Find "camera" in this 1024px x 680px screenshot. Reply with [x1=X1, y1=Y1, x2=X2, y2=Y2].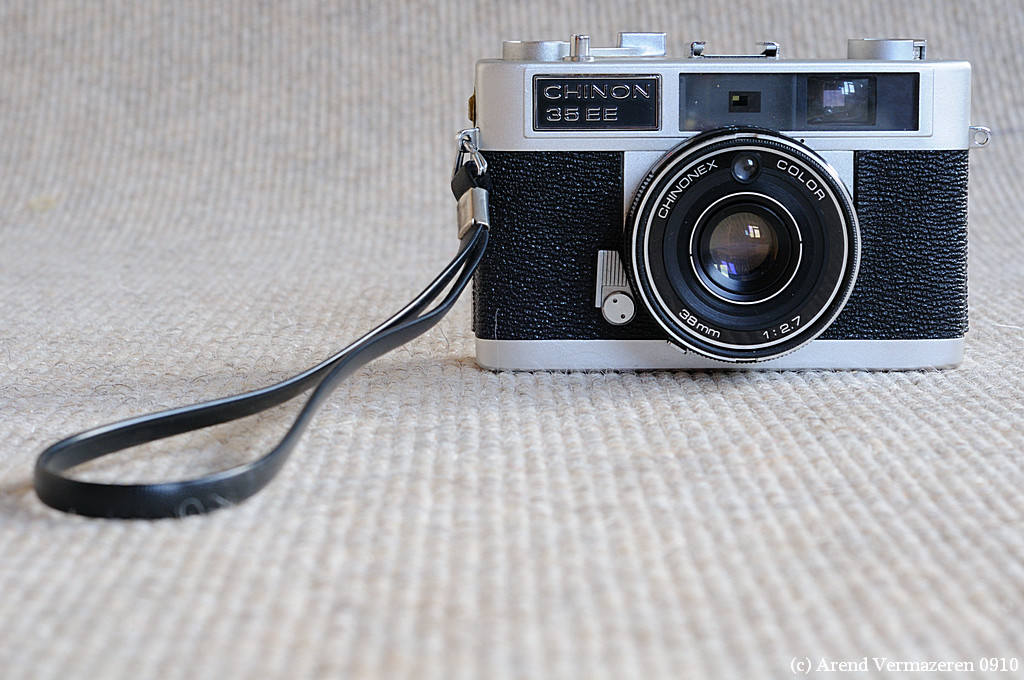
[x1=470, y1=37, x2=990, y2=369].
